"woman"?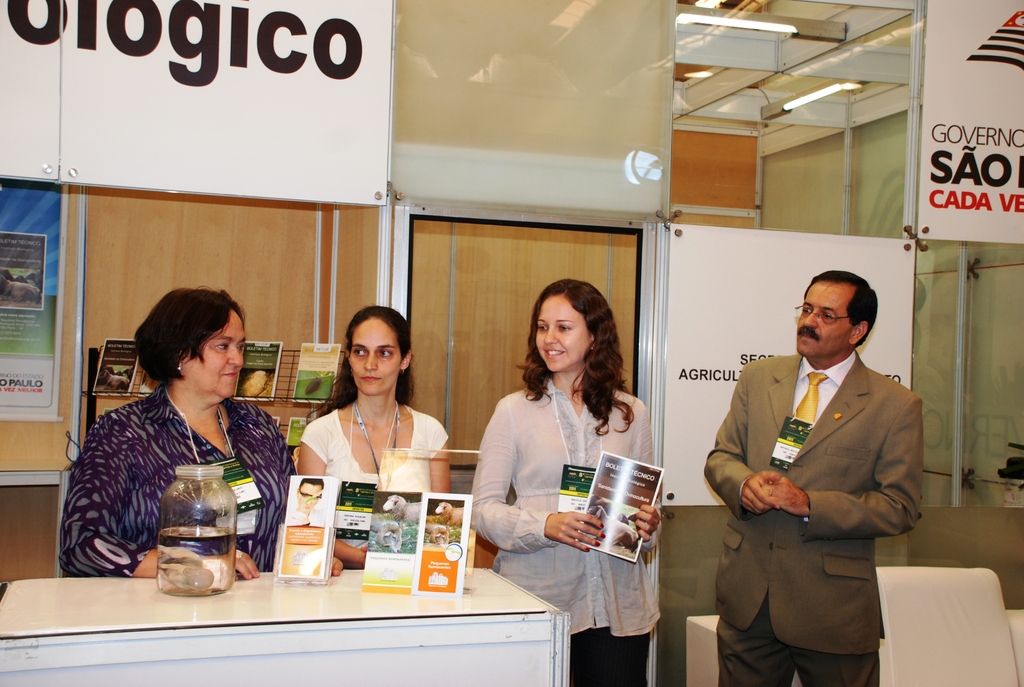
bbox=[60, 286, 316, 571]
